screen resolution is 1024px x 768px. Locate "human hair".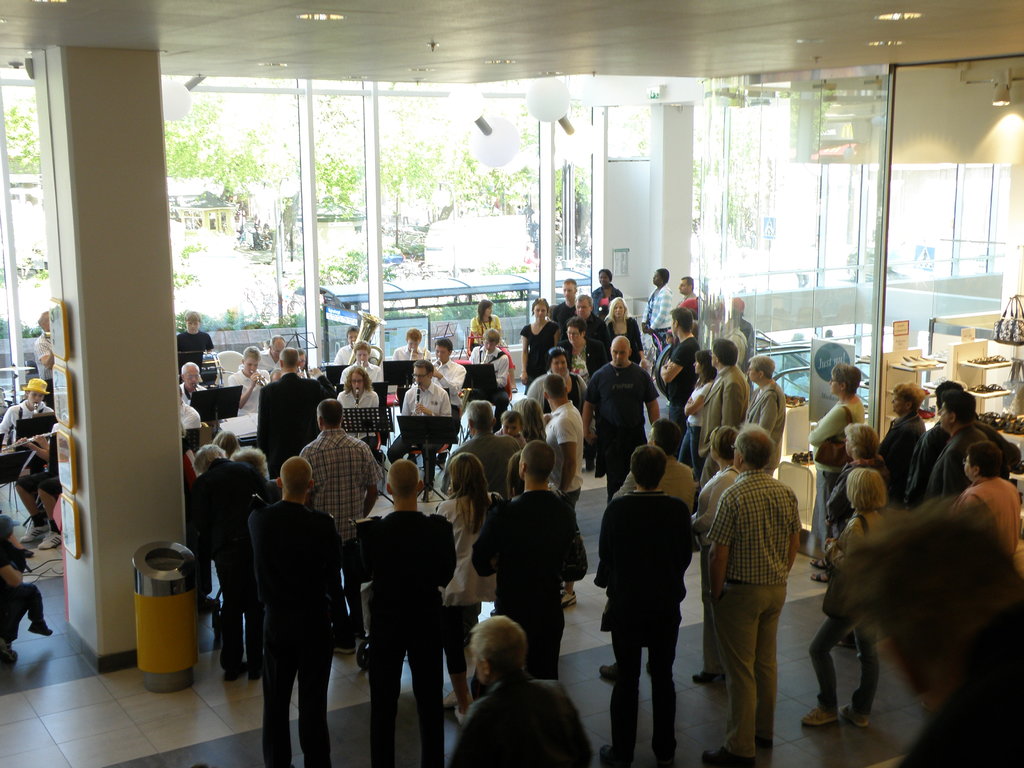
box(470, 611, 525, 685).
